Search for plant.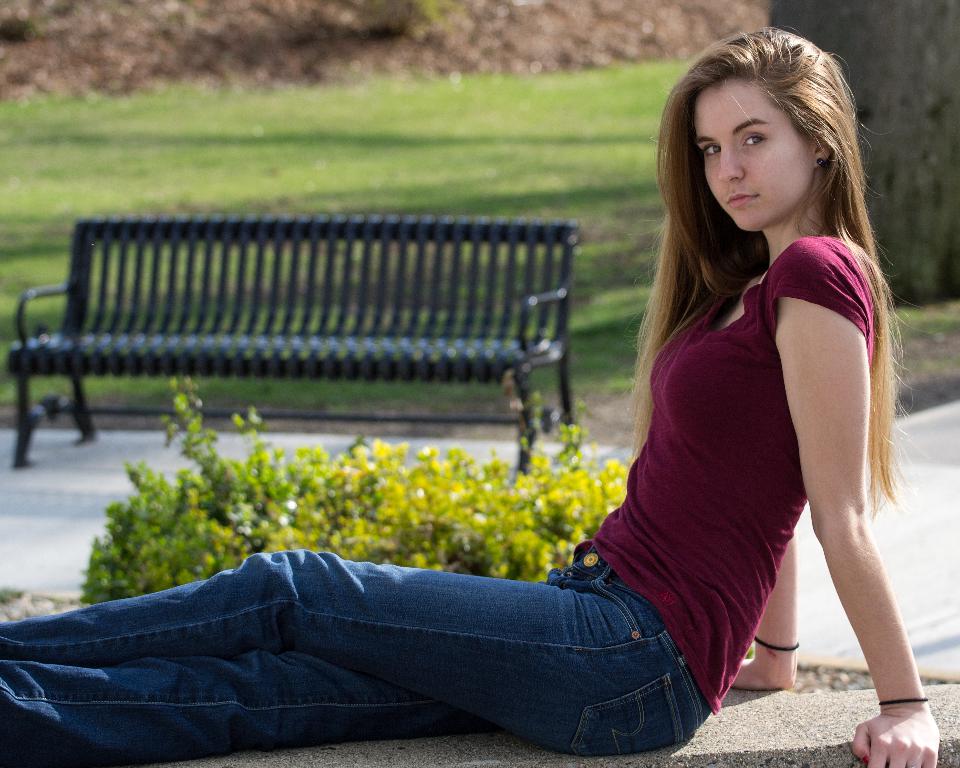
Found at Rect(82, 368, 630, 609).
